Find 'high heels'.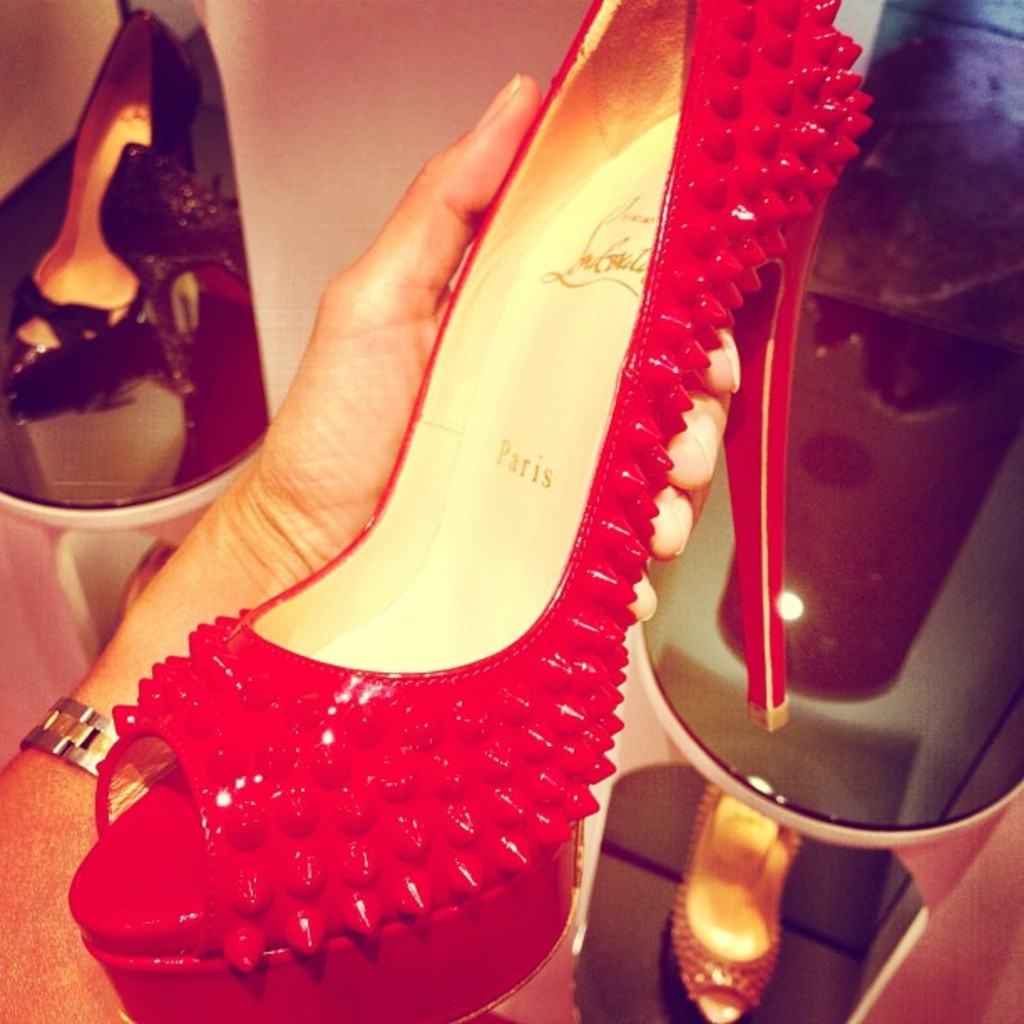
detection(62, 0, 883, 1022).
